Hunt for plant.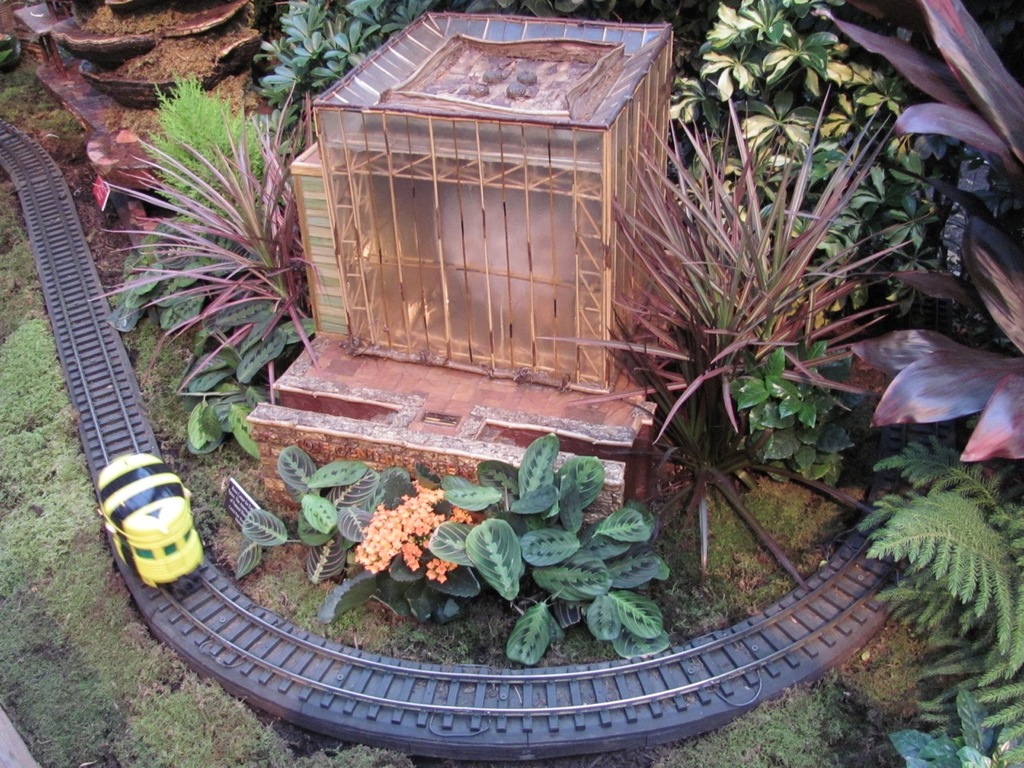
Hunted down at (137, 65, 277, 223).
